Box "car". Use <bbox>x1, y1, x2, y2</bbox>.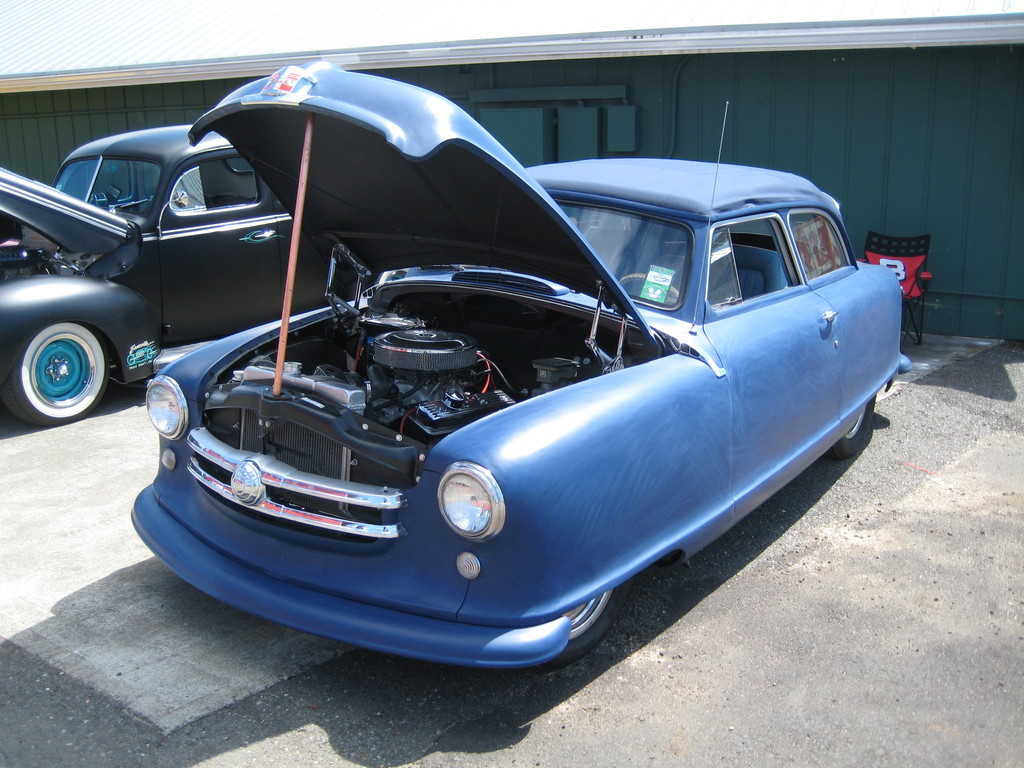
<bbox>0, 127, 367, 429</bbox>.
